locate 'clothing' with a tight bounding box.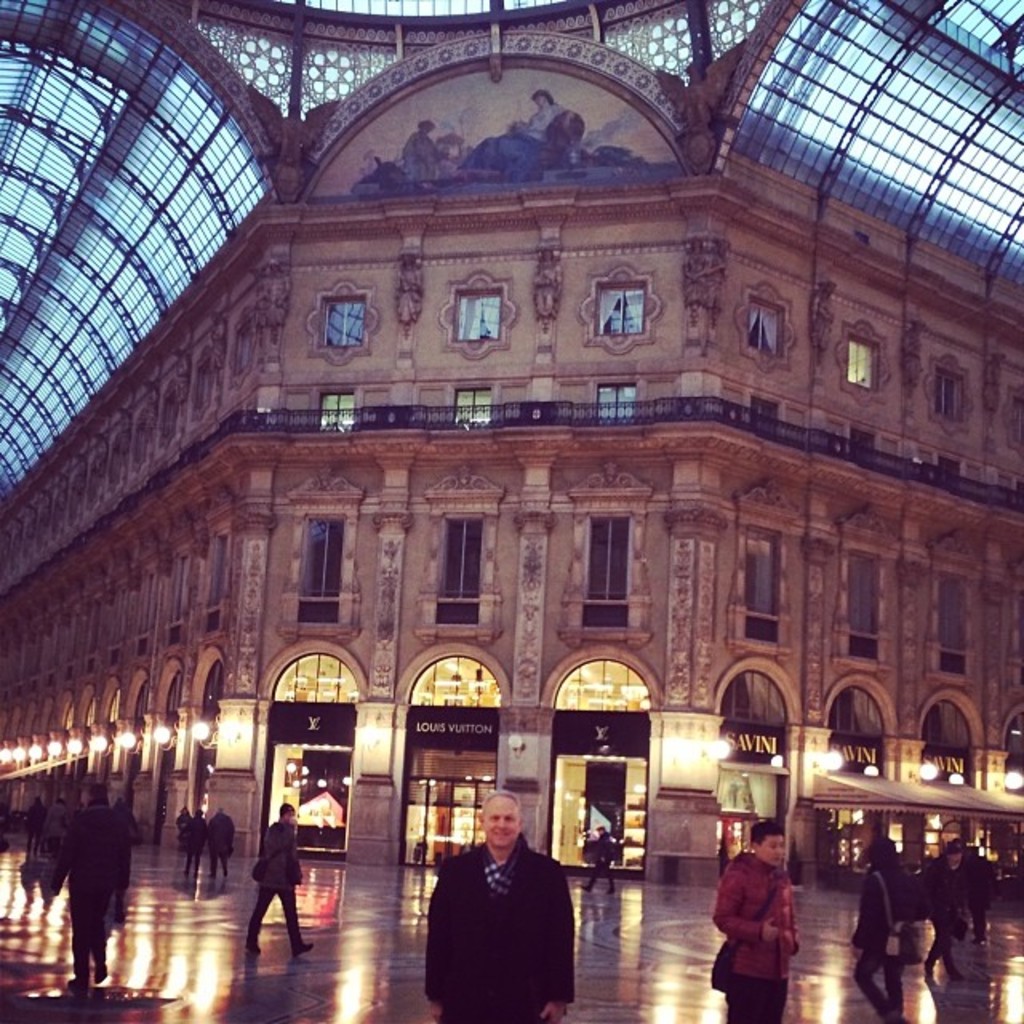
960, 853, 994, 934.
